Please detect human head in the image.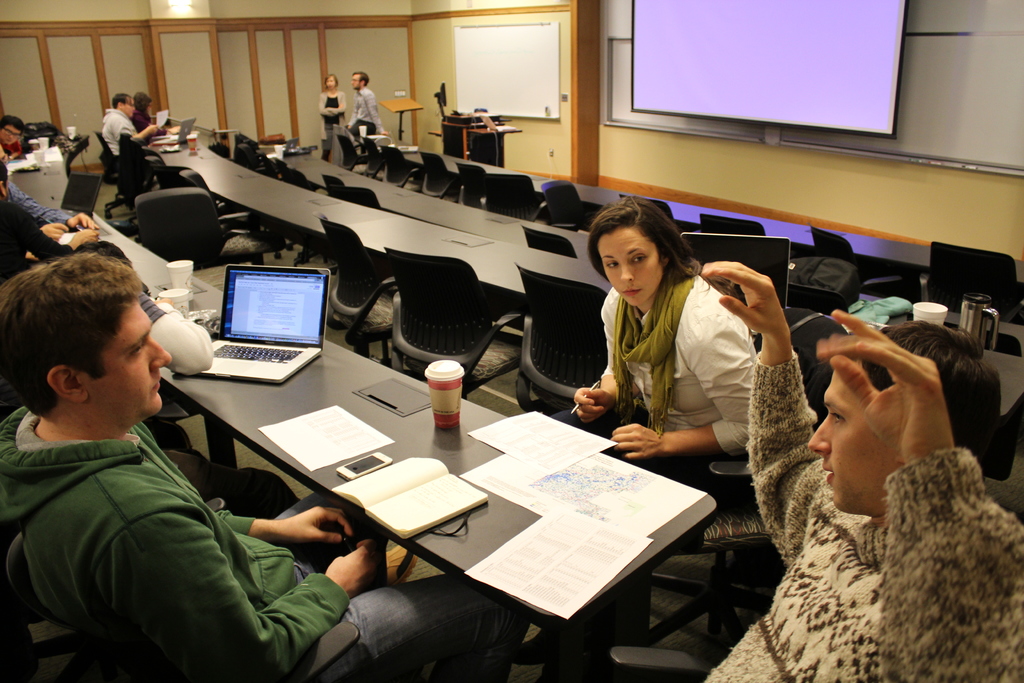
locate(0, 115, 24, 147).
